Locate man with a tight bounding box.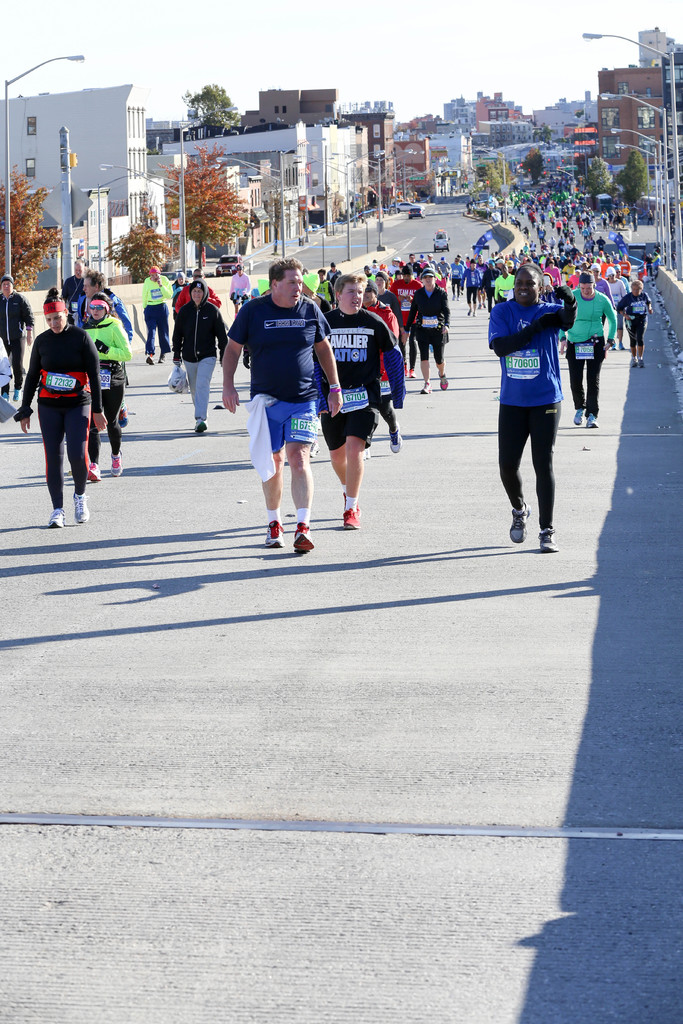
Rect(311, 275, 404, 526).
